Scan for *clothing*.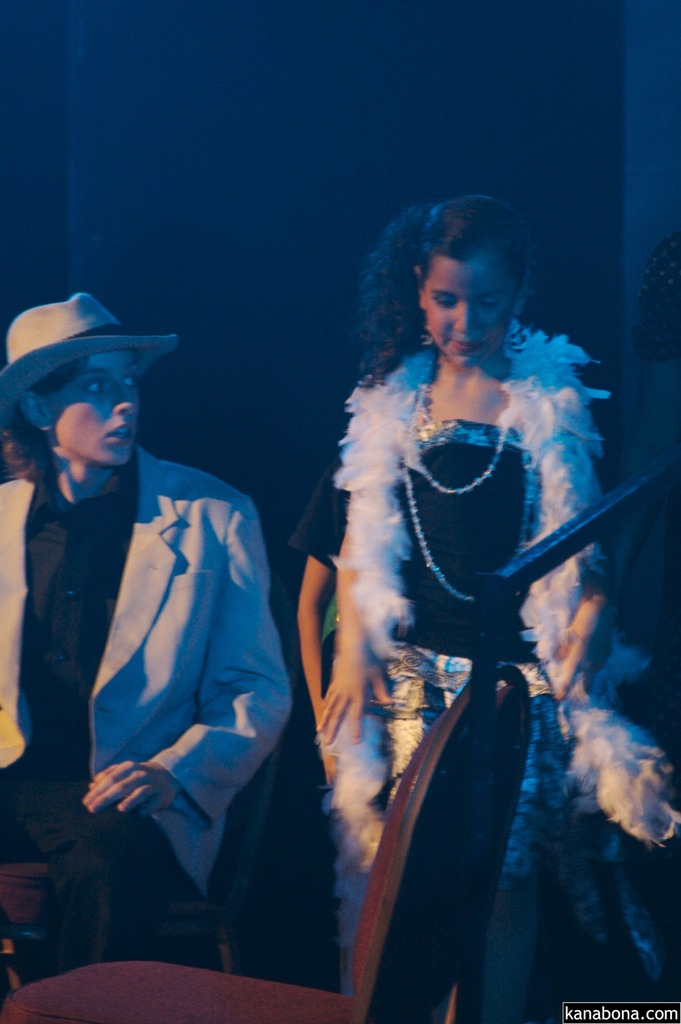
Scan result: {"x1": 287, "y1": 492, "x2": 345, "y2": 684}.
